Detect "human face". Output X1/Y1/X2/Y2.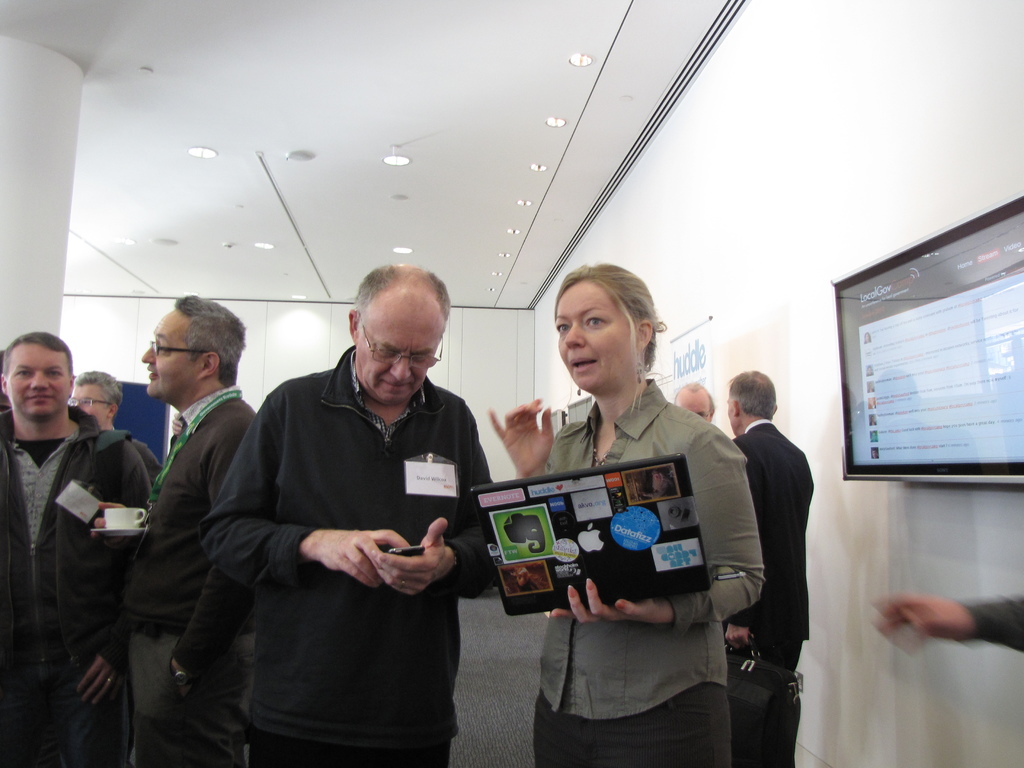
555/281/634/385.
